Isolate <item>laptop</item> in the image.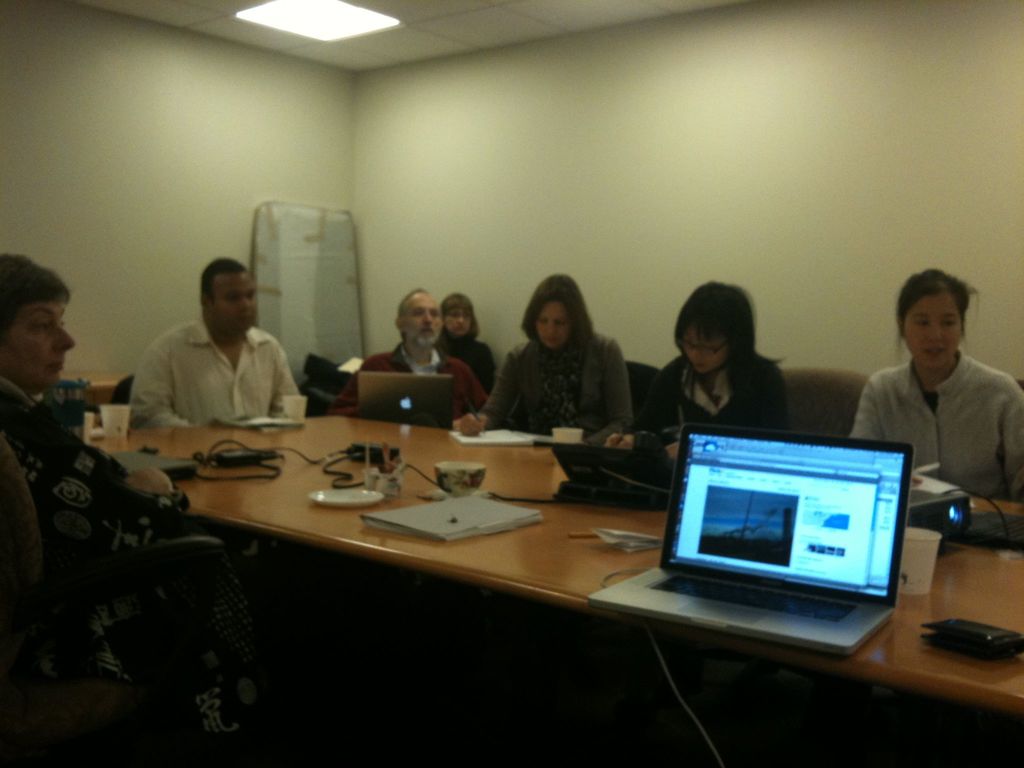
Isolated region: {"left": 635, "top": 422, "right": 920, "bottom": 650}.
